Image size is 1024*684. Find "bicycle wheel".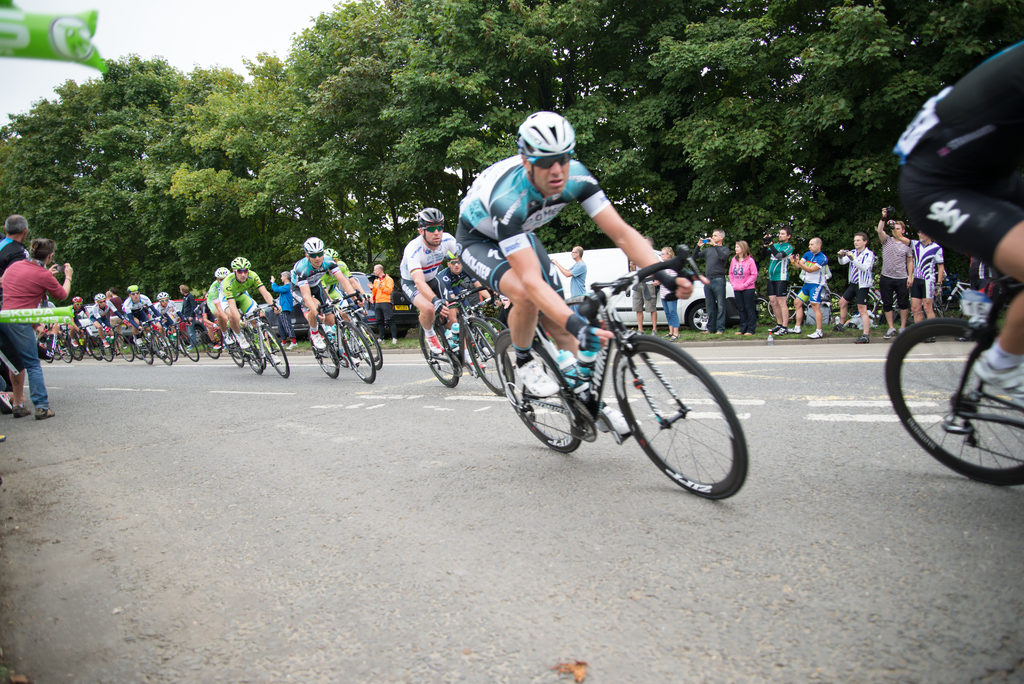
bbox=(259, 323, 290, 376).
